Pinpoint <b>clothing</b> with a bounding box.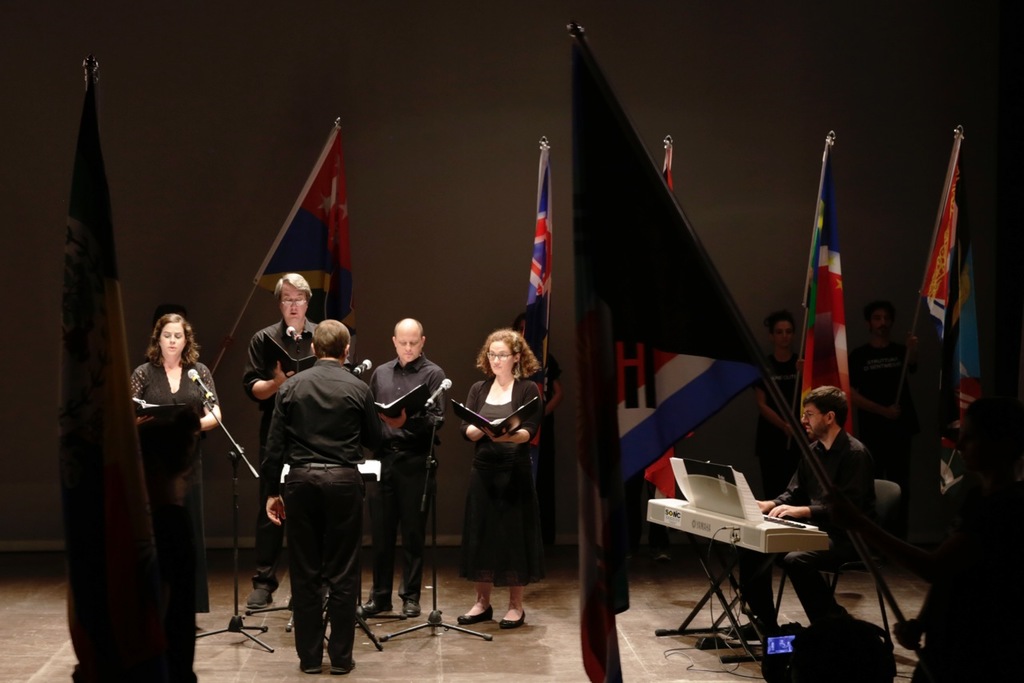
l=123, t=365, r=224, b=620.
